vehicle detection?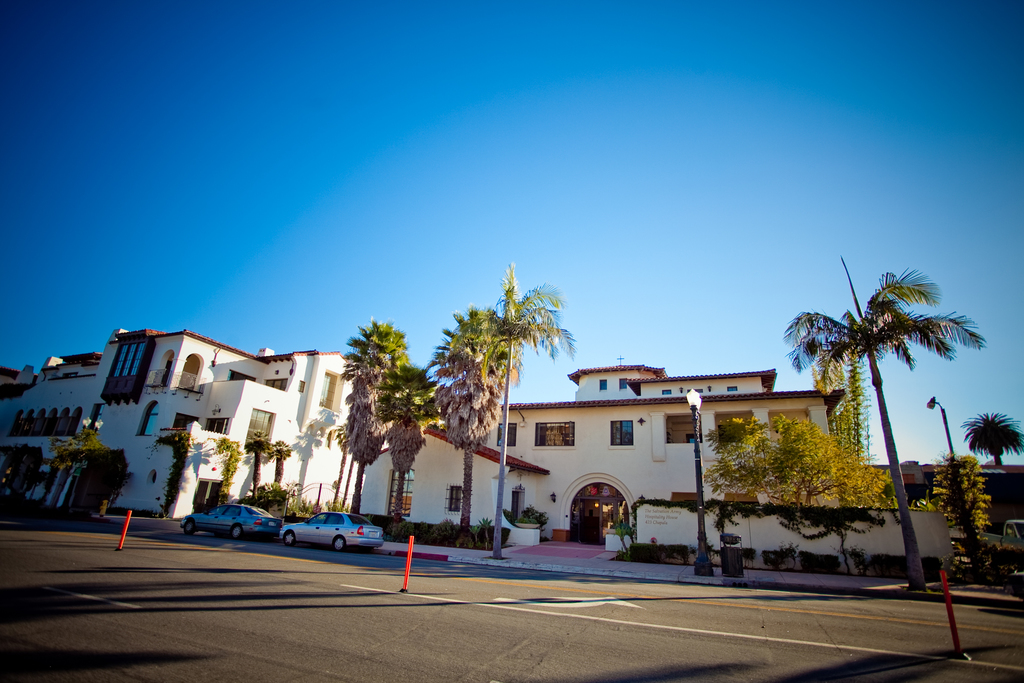
bbox=(280, 511, 385, 551)
